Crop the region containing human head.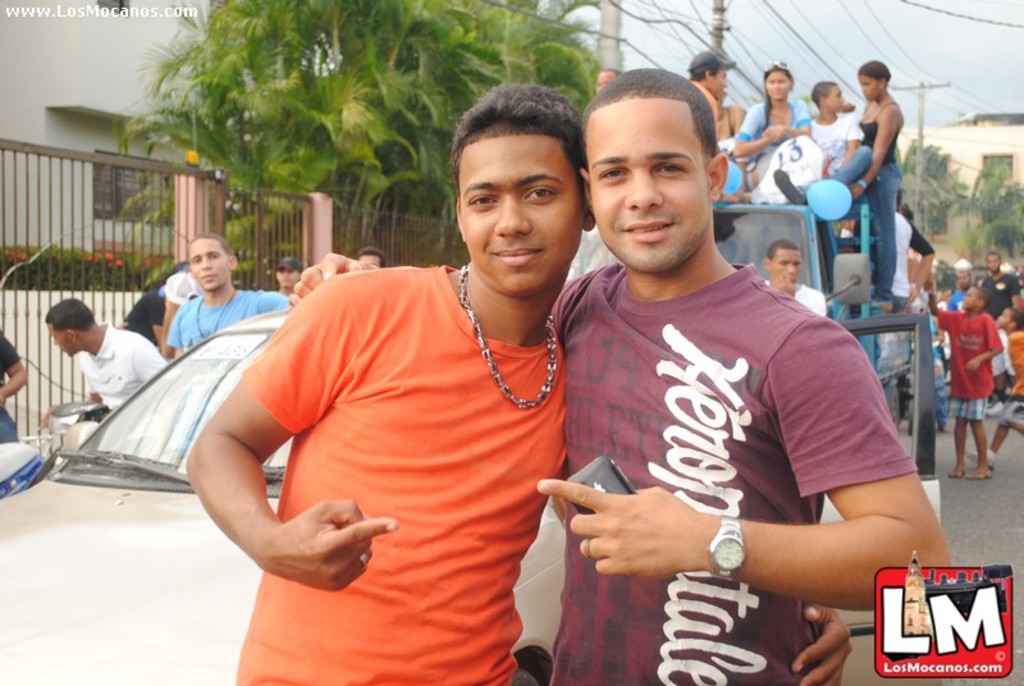
Crop region: (left=763, top=64, right=794, bottom=102).
